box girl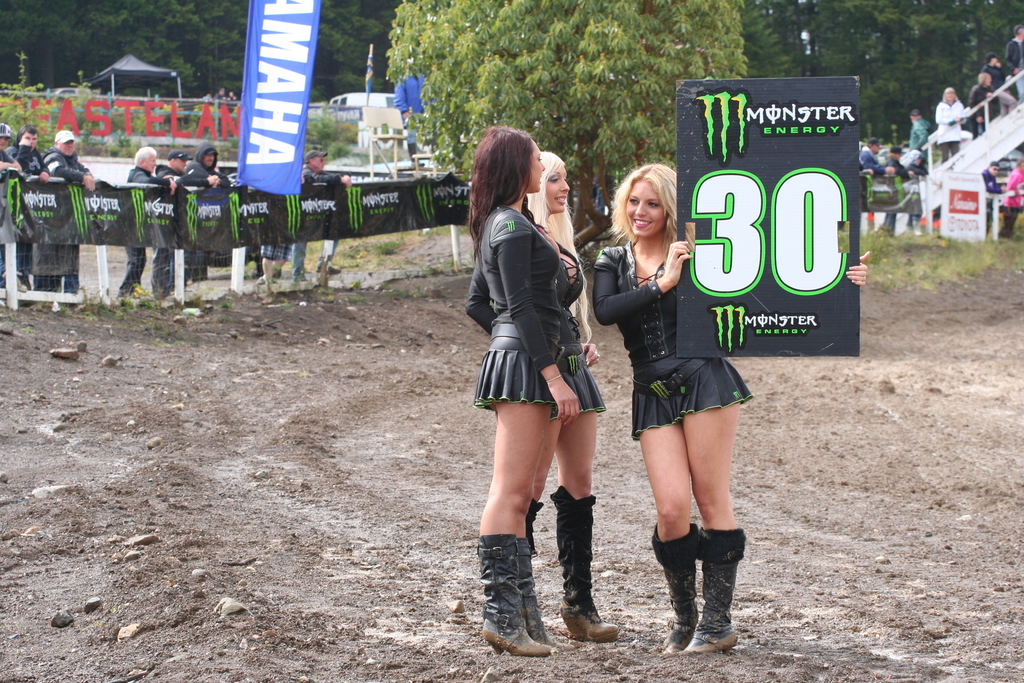
bbox=(964, 70, 996, 136)
